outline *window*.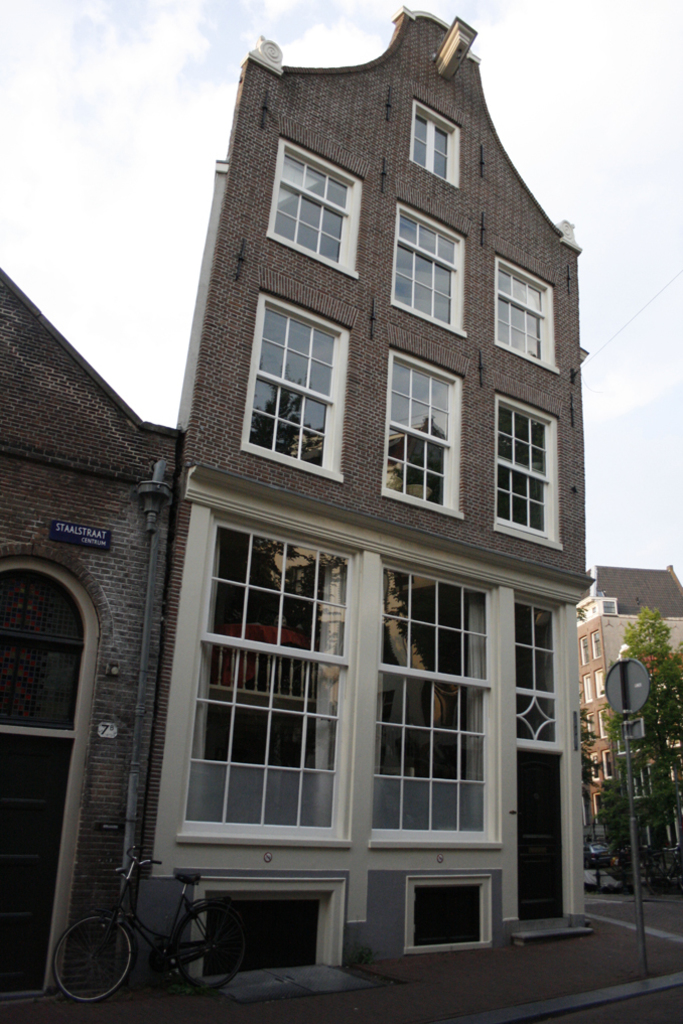
Outline: 613, 717, 647, 757.
